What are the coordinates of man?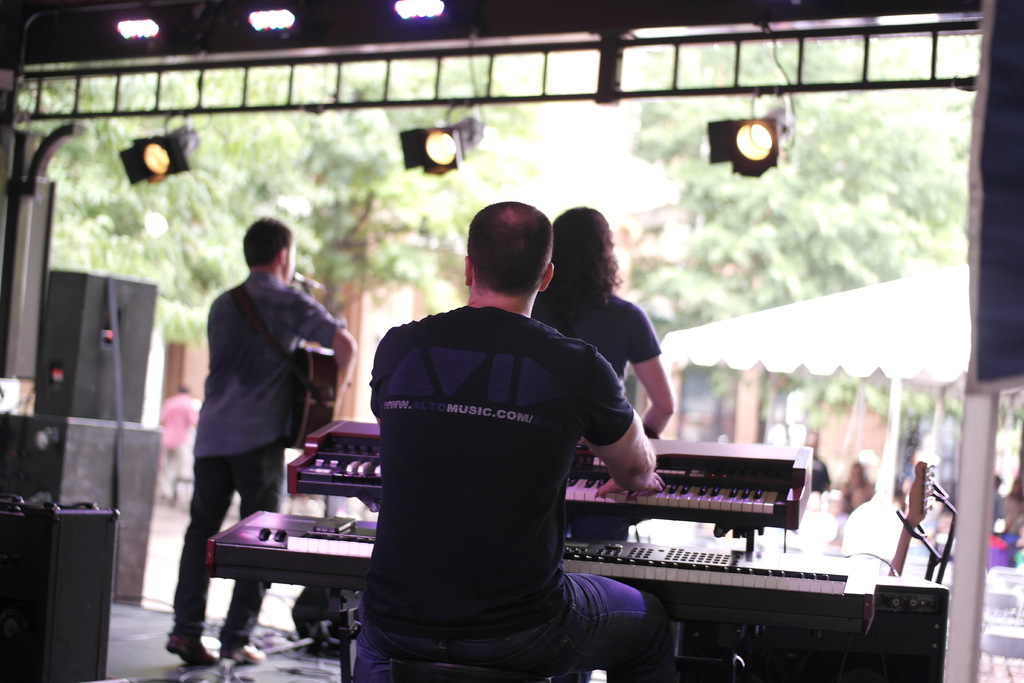
(x1=340, y1=187, x2=692, y2=675).
